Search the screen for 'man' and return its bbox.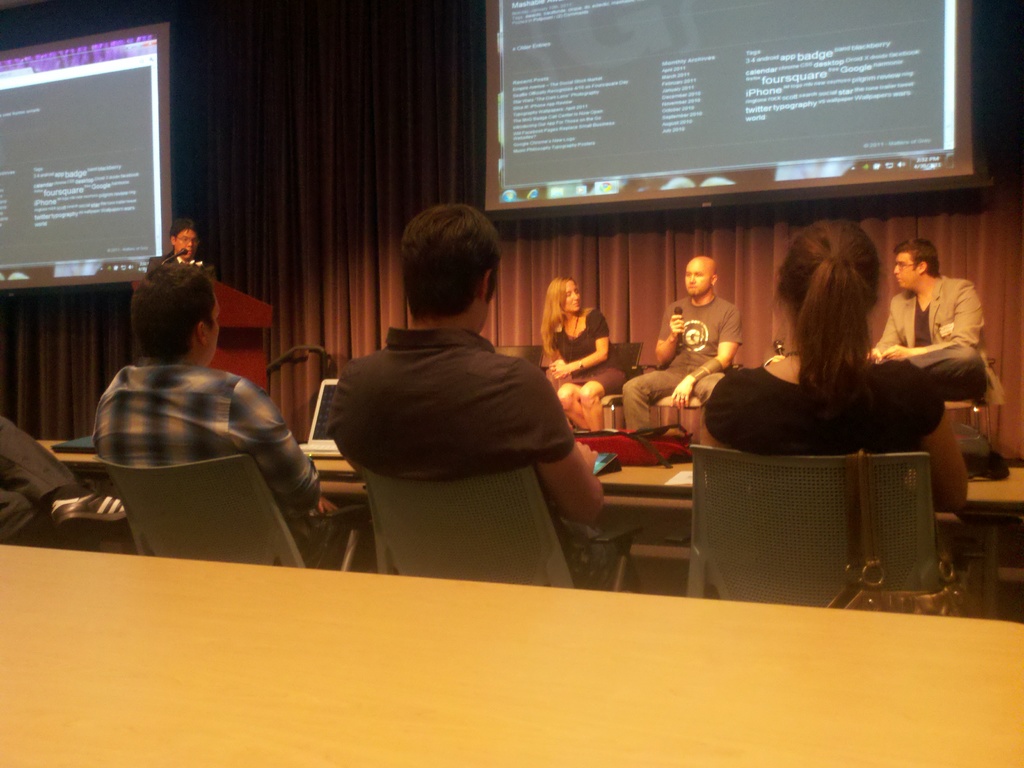
Found: (870, 223, 995, 456).
